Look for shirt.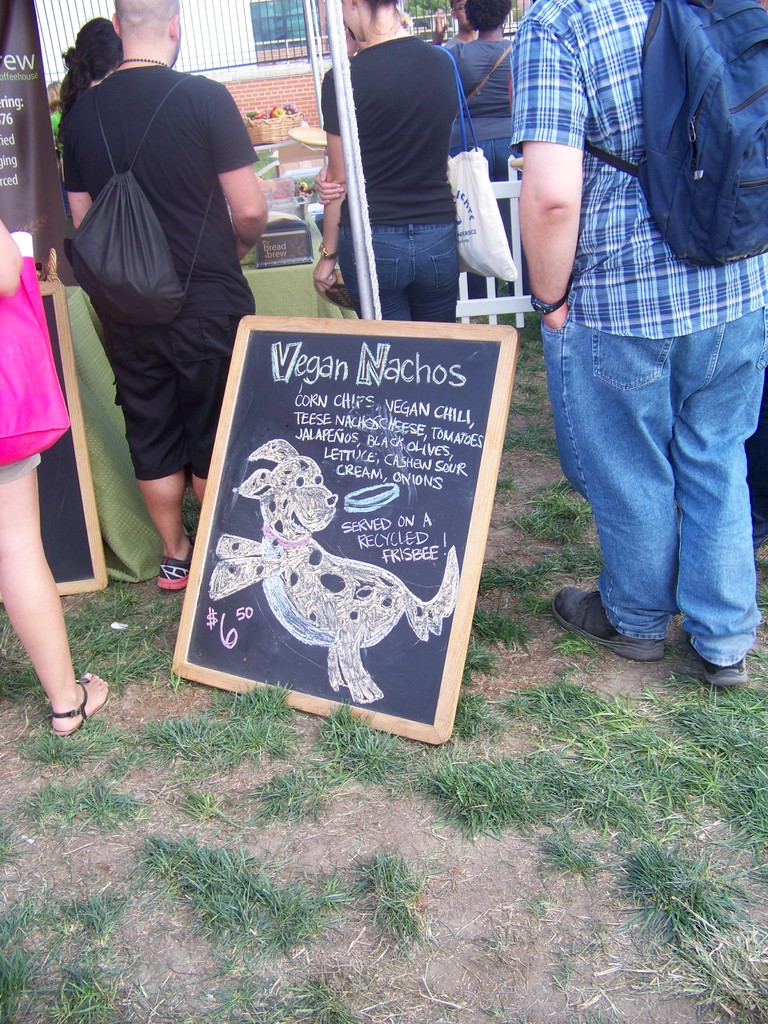
Found: 513,0,767,335.
